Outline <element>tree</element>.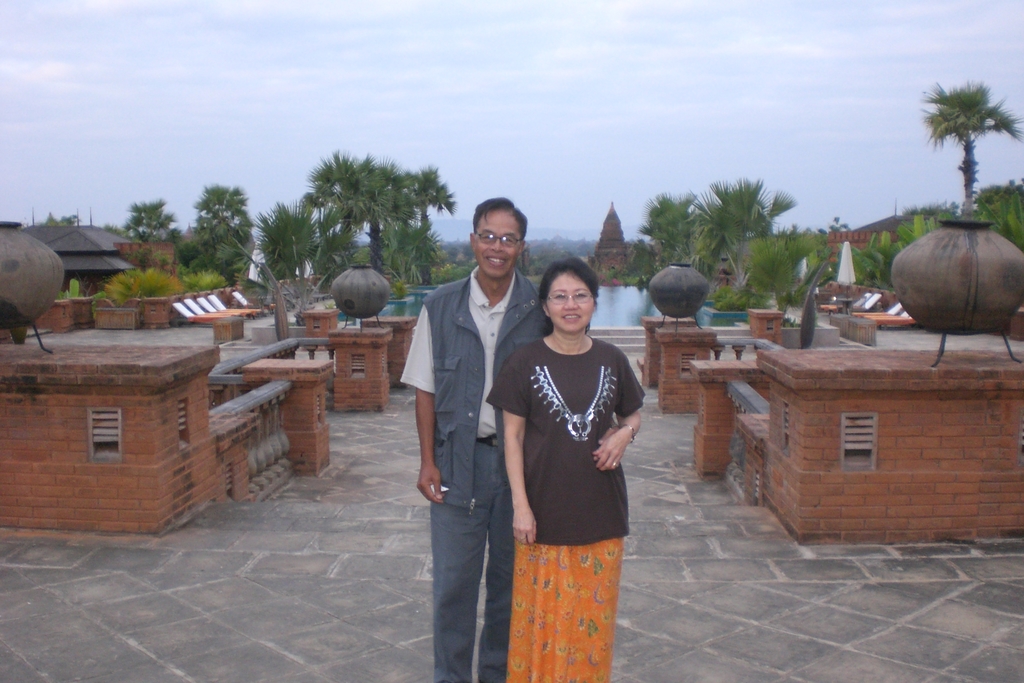
Outline: locate(349, 151, 415, 289).
